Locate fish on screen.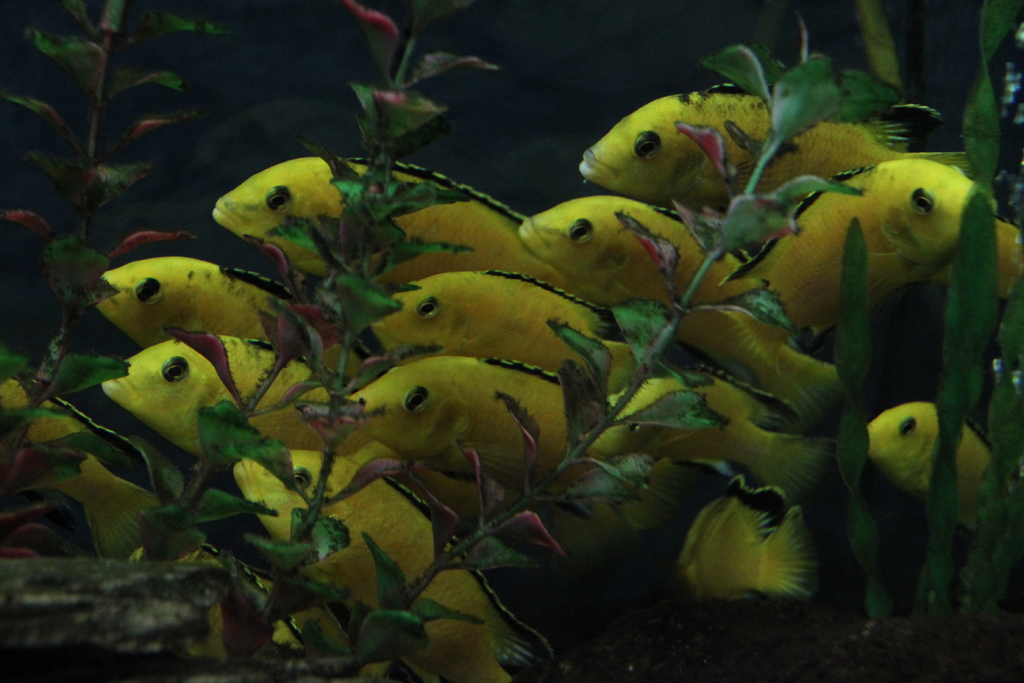
On screen at 99:333:385:464.
